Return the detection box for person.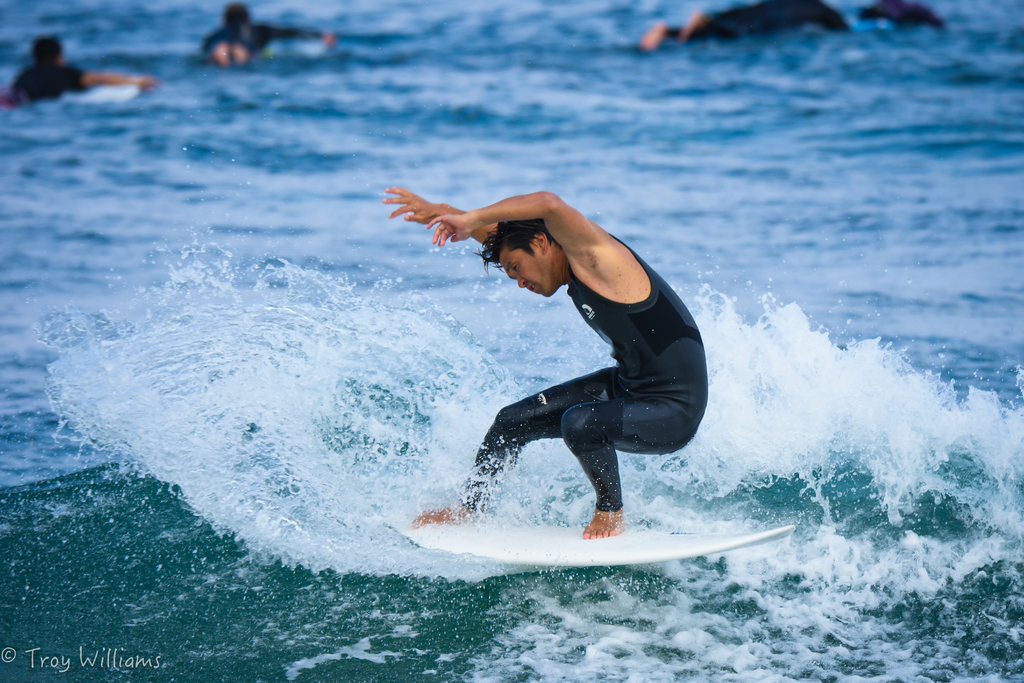
box=[640, 0, 949, 53].
